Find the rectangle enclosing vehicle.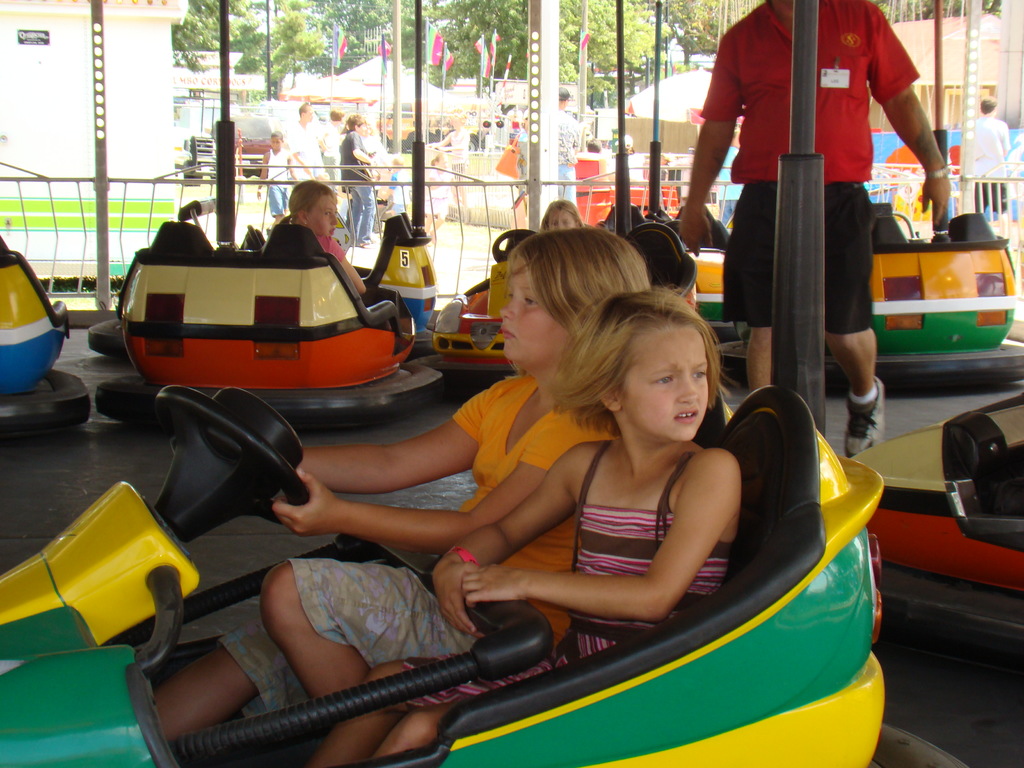
0 386 879 767.
